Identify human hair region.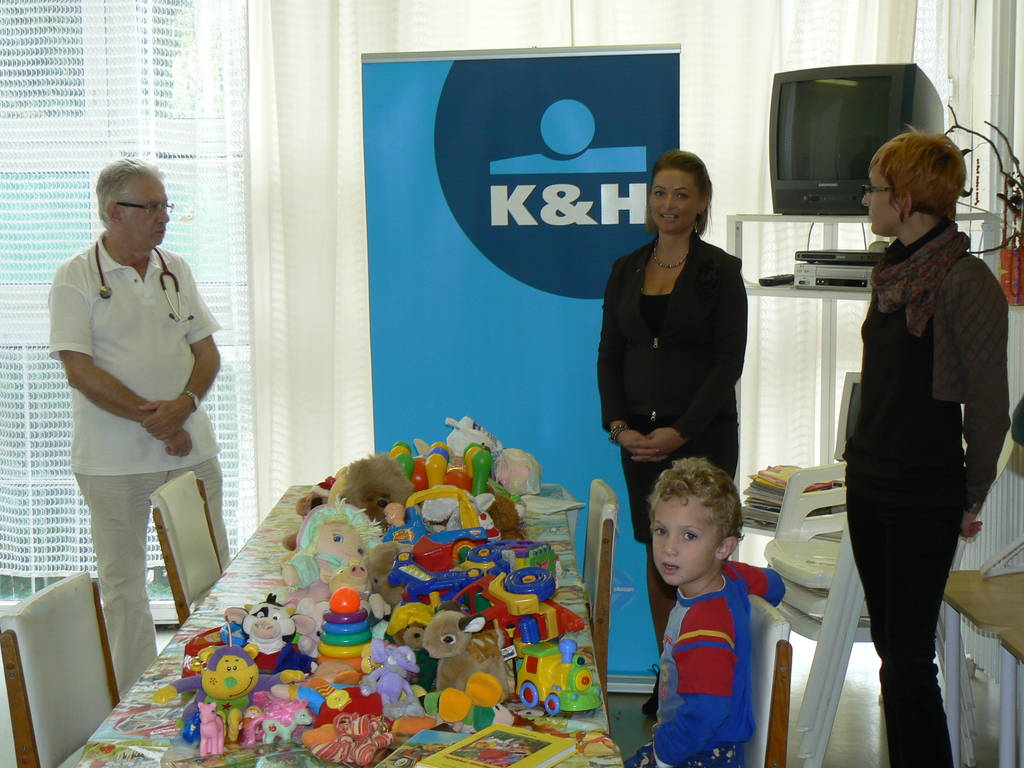
Region: pyautogui.locateOnScreen(879, 118, 970, 237).
